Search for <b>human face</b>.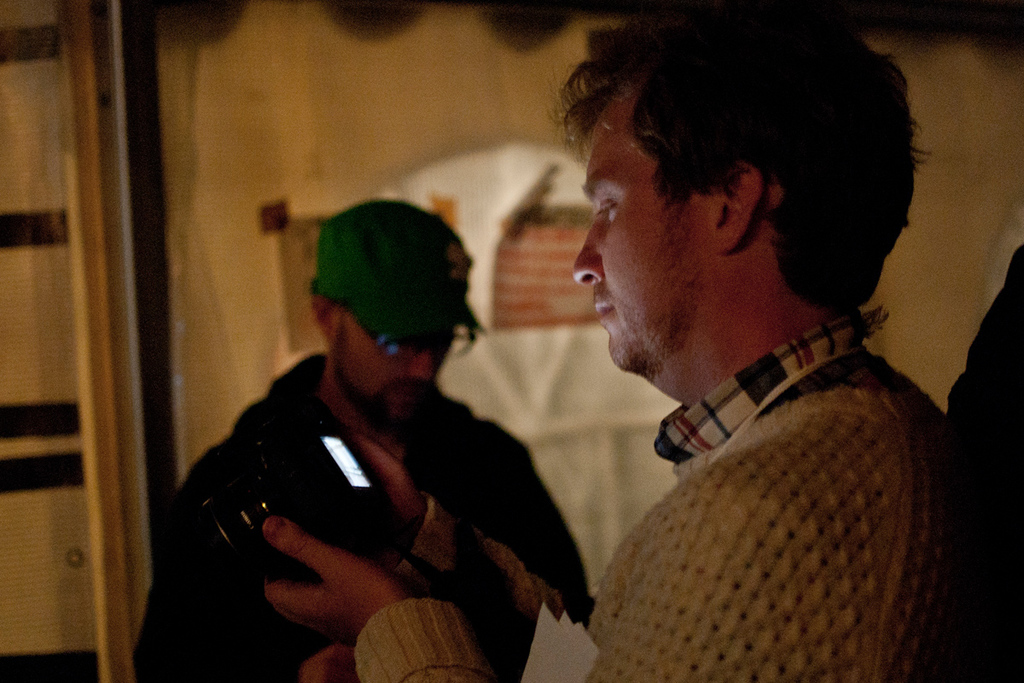
Found at detection(572, 108, 692, 370).
